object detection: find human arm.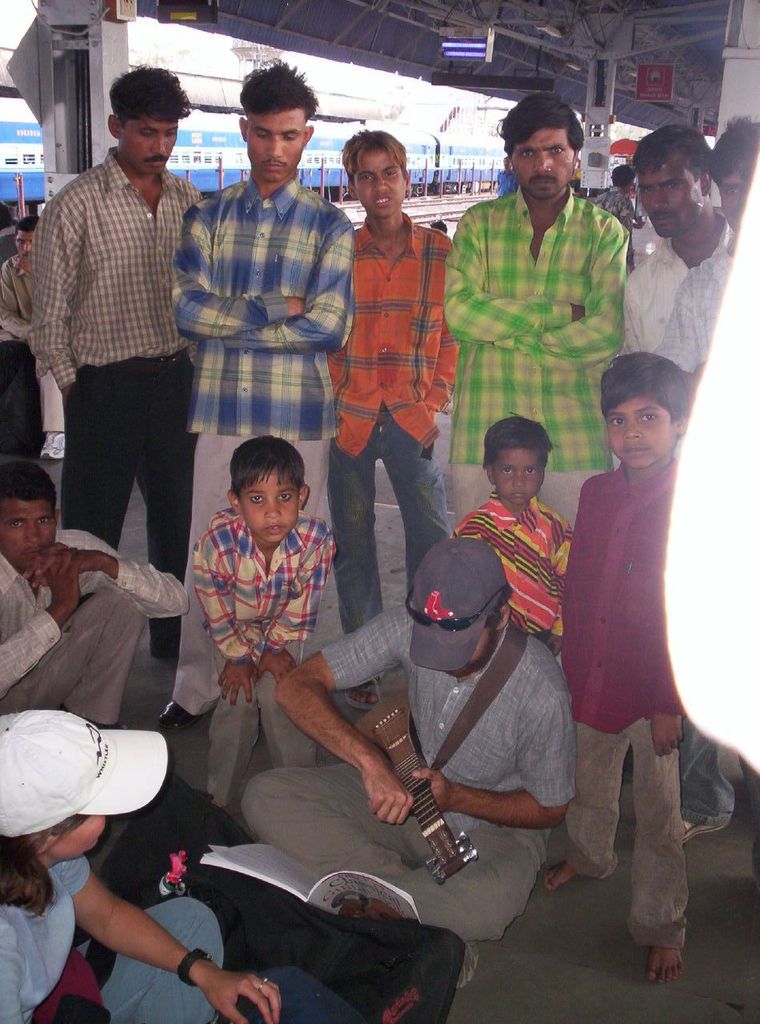
x1=626, y1=200, x2=638, y2=228.
